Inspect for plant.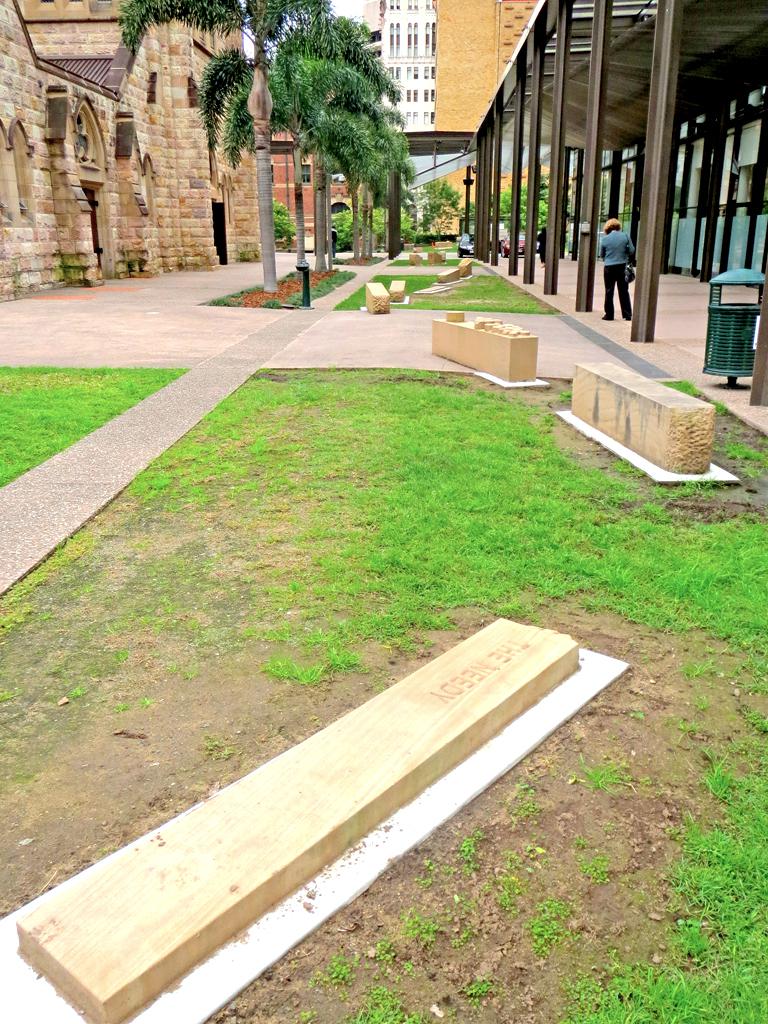
Inspection: bbox=(495, 177, 563, 235).
